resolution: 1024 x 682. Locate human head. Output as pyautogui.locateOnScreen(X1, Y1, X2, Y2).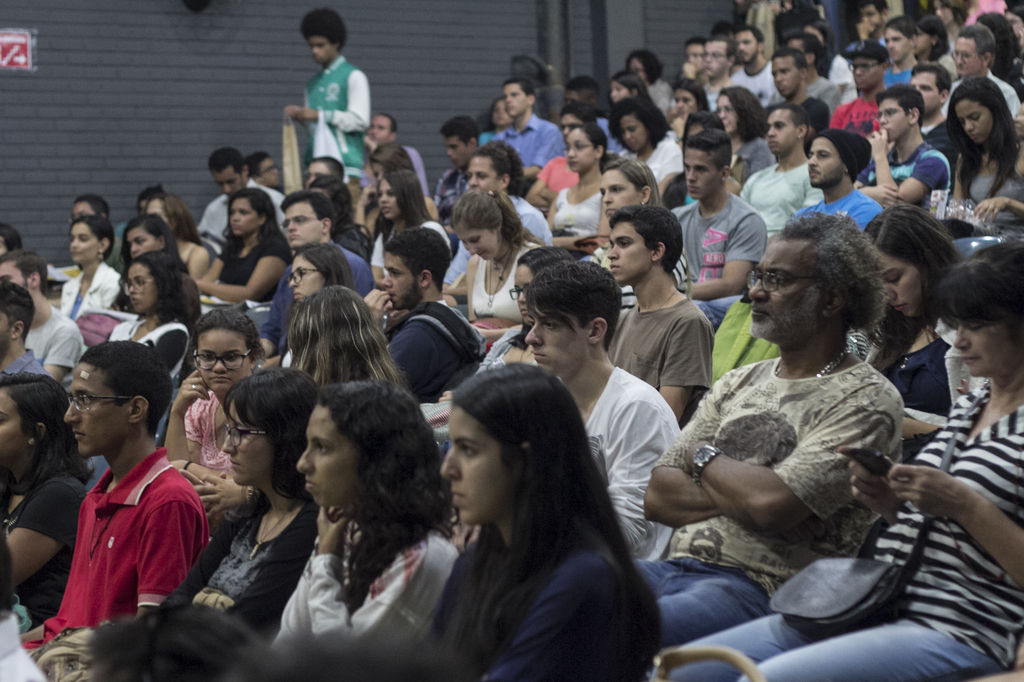
pyautogui.locateOnScreen(865, 206, 951, 320).
